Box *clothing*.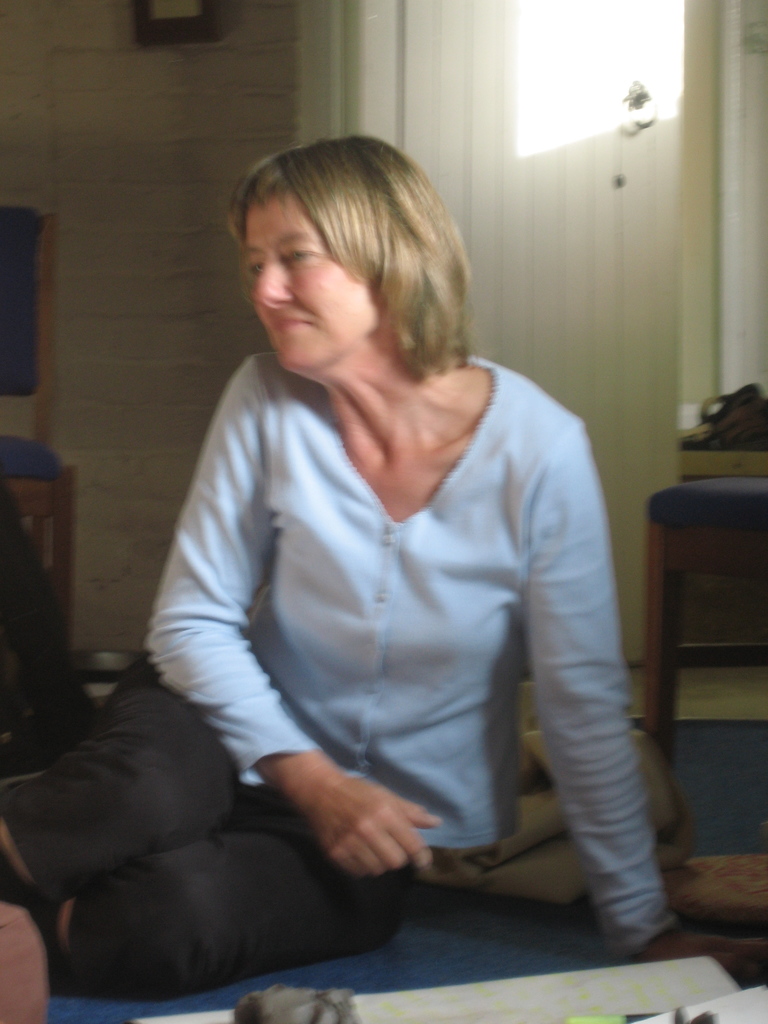
select_region(172, 316, 648, 941).
